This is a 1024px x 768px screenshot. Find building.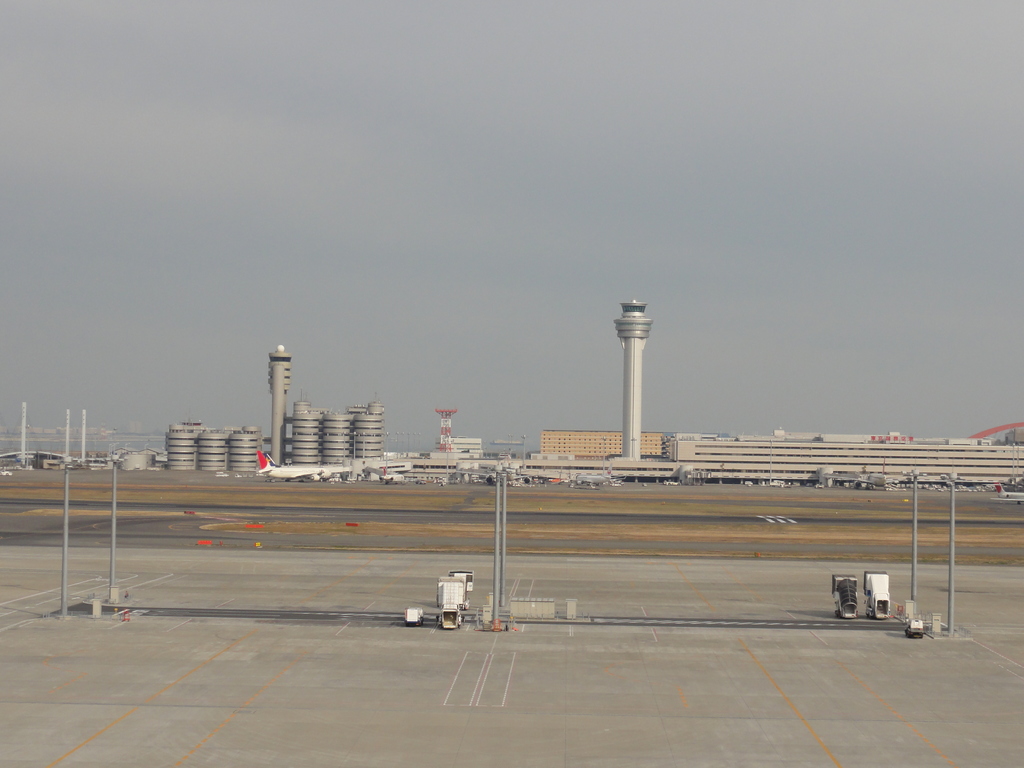
Bounding box: crop(167, 422, 258, 471).
